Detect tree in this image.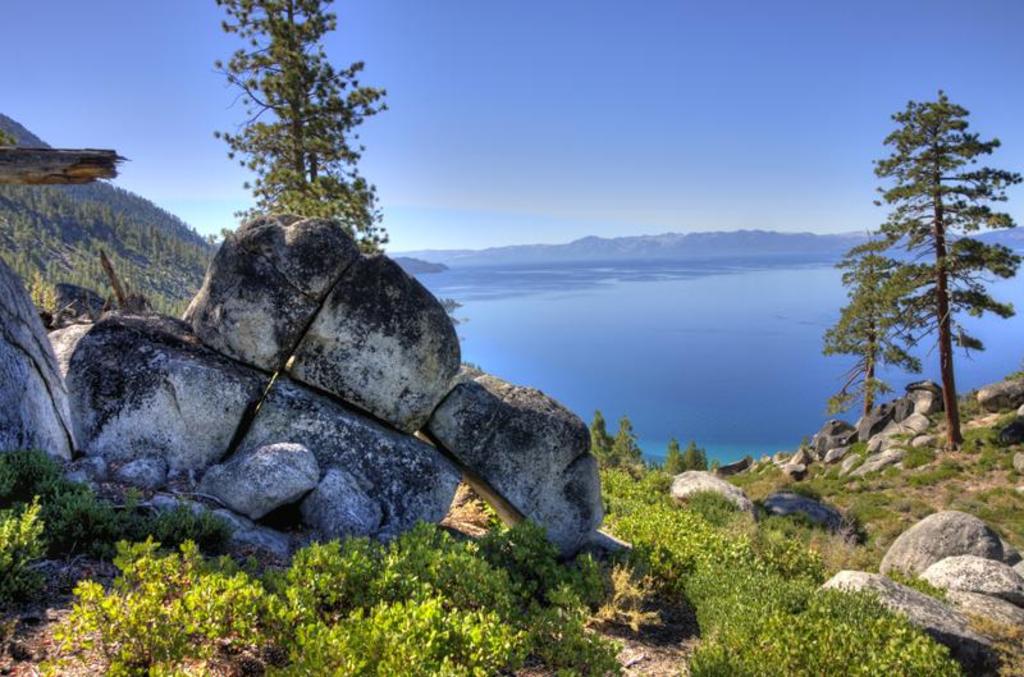
Detection: [847, 104, 1015, 454].
